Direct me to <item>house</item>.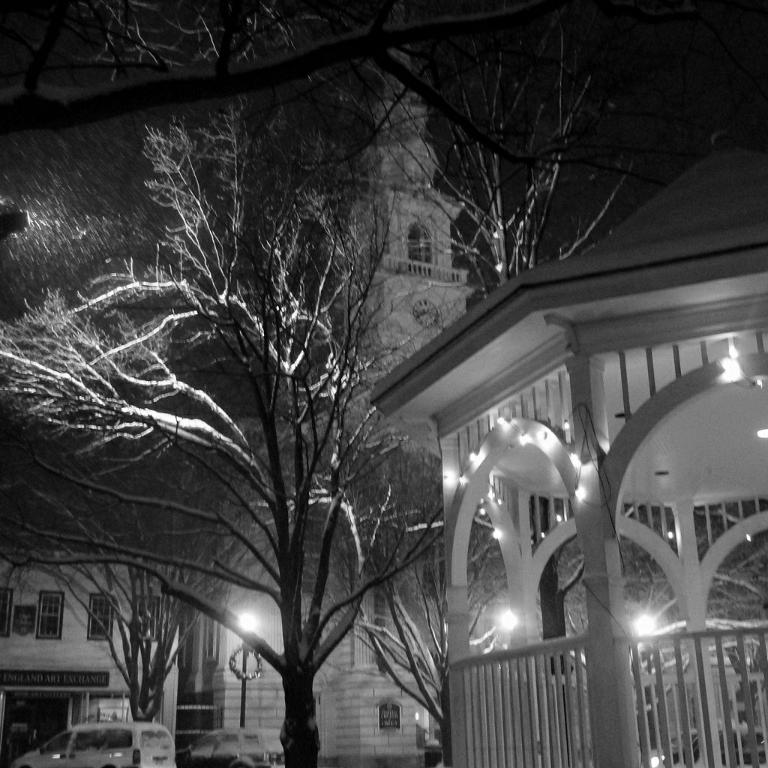
Direction: 180, 32, 479, 761.
